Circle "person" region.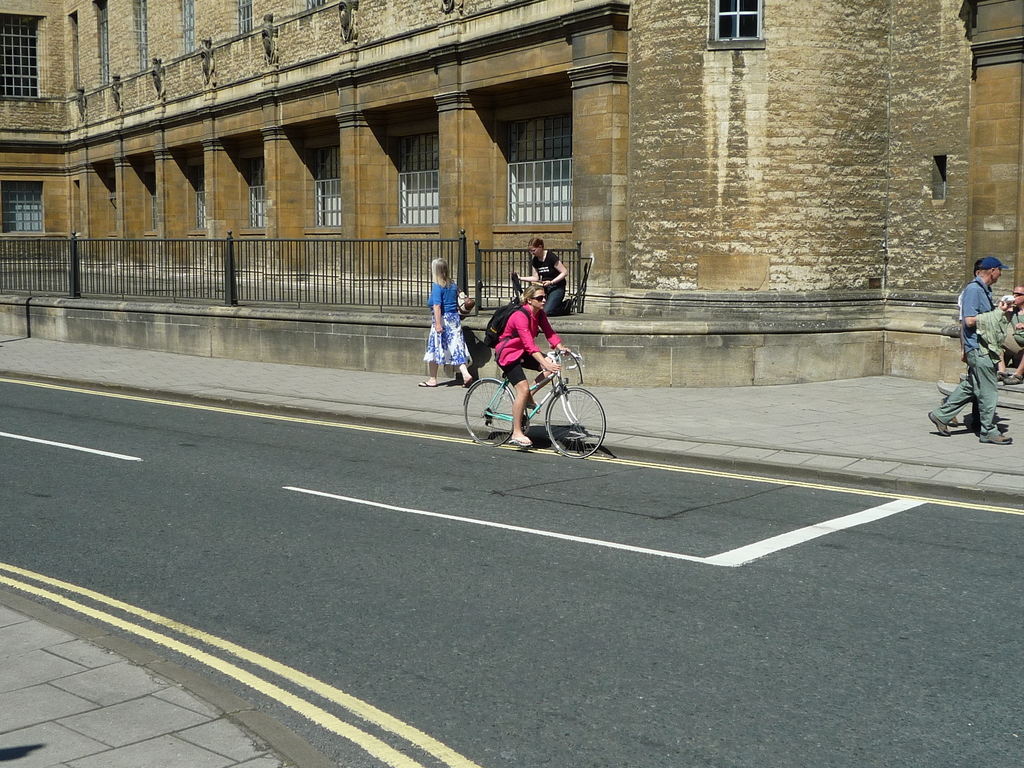
Region: pyautogui.locateOnScreen(994, 285, 1023, 386).
